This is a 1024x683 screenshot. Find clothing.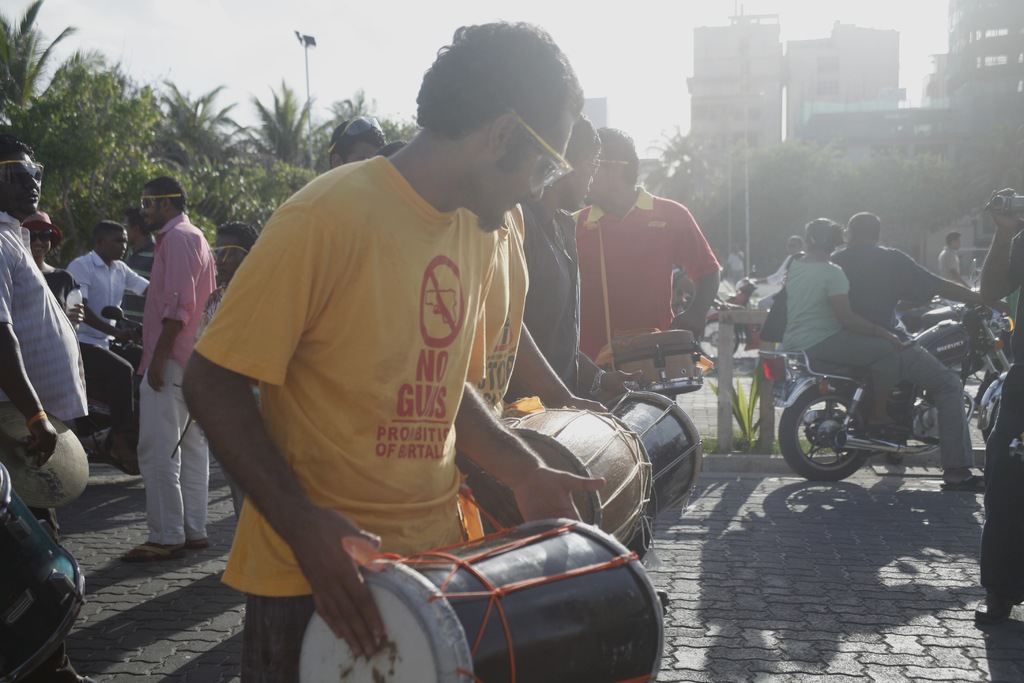
Bounding box: Rect(938, 242, 965, 285).
